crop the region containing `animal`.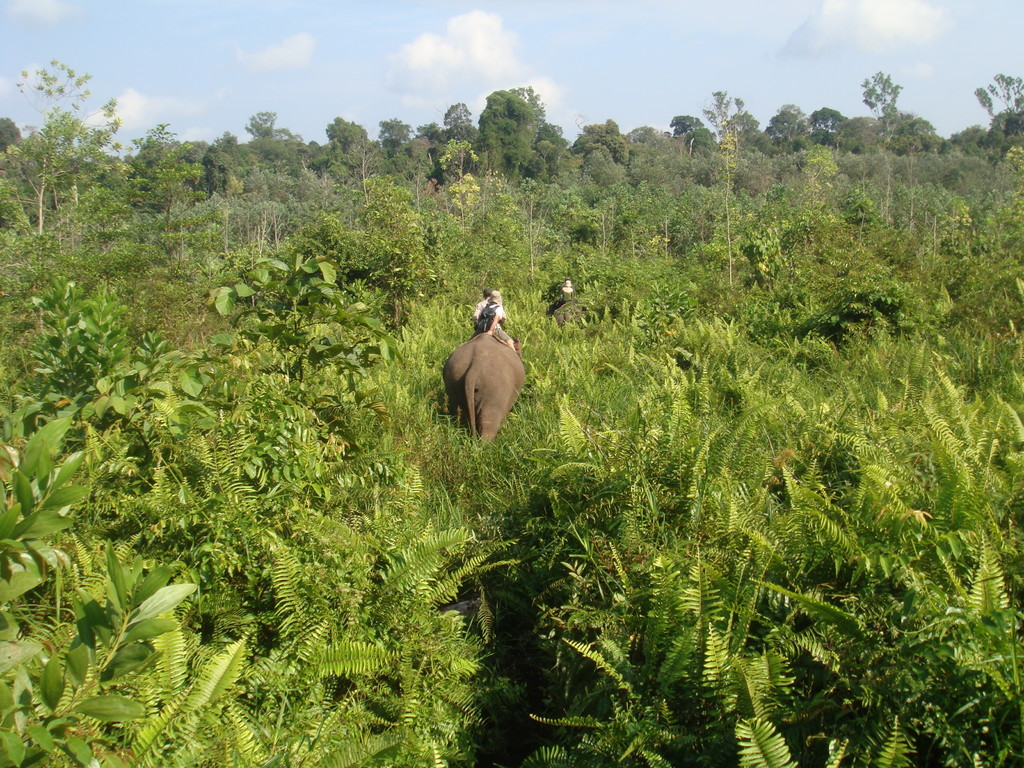
Crop region: rect(439, 287, 528, 450).
